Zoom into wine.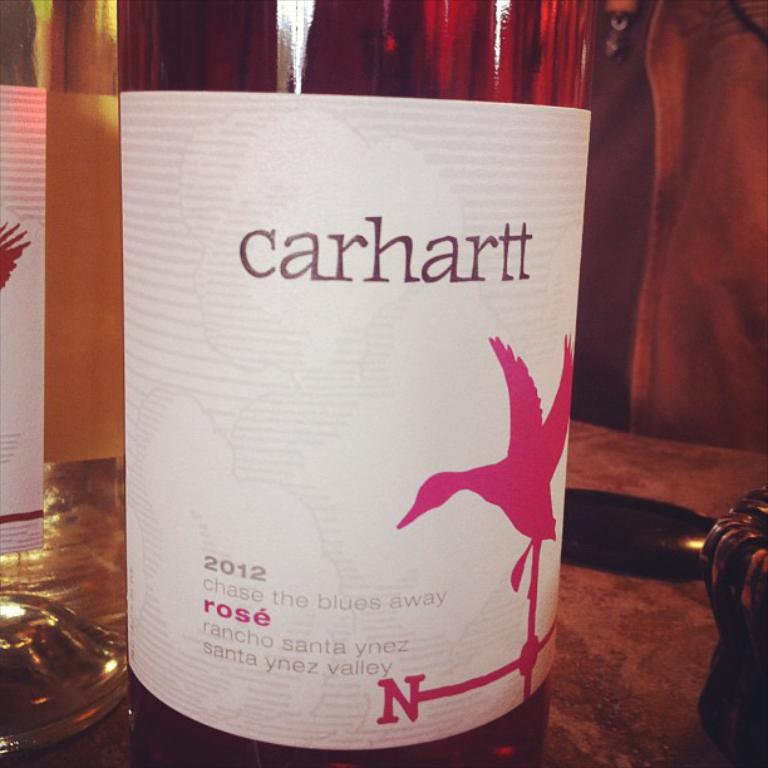
Zoom target: [left=104, top=0, right=604, bottom=767].
